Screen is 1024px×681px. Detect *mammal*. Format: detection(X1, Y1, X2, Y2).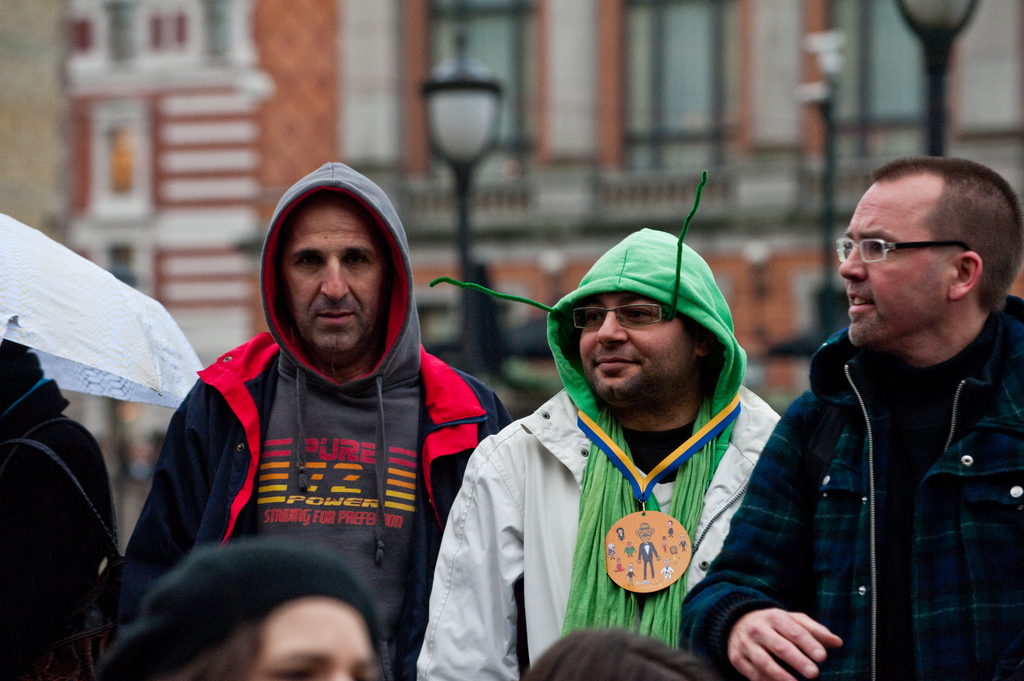
detection(122, 157, 516, 680).
